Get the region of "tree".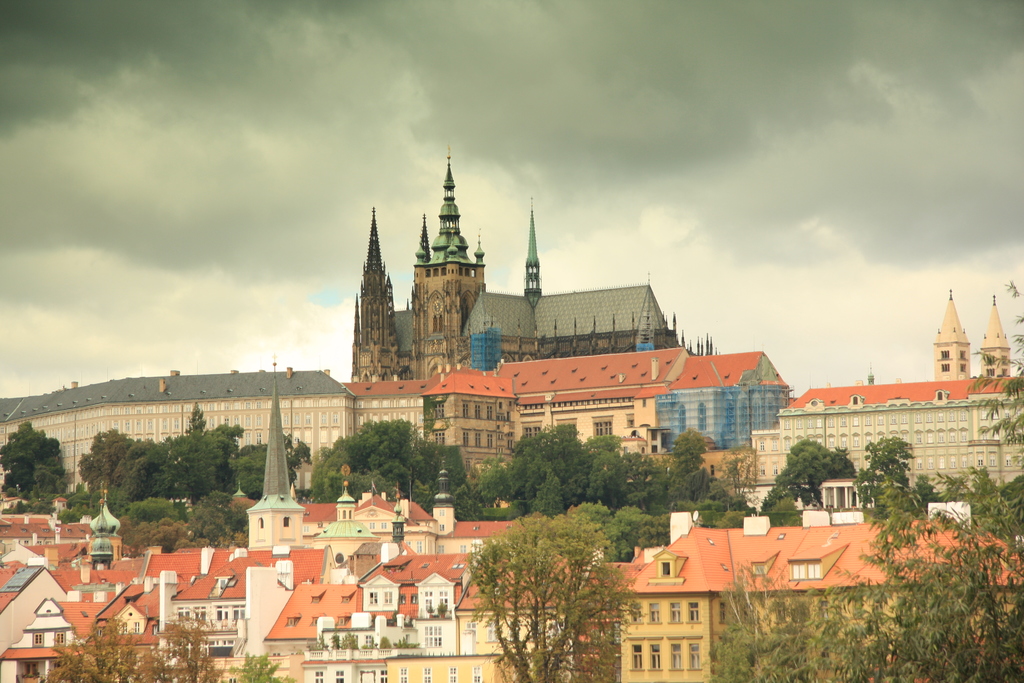
bbox(425, 605, 434, 618).
